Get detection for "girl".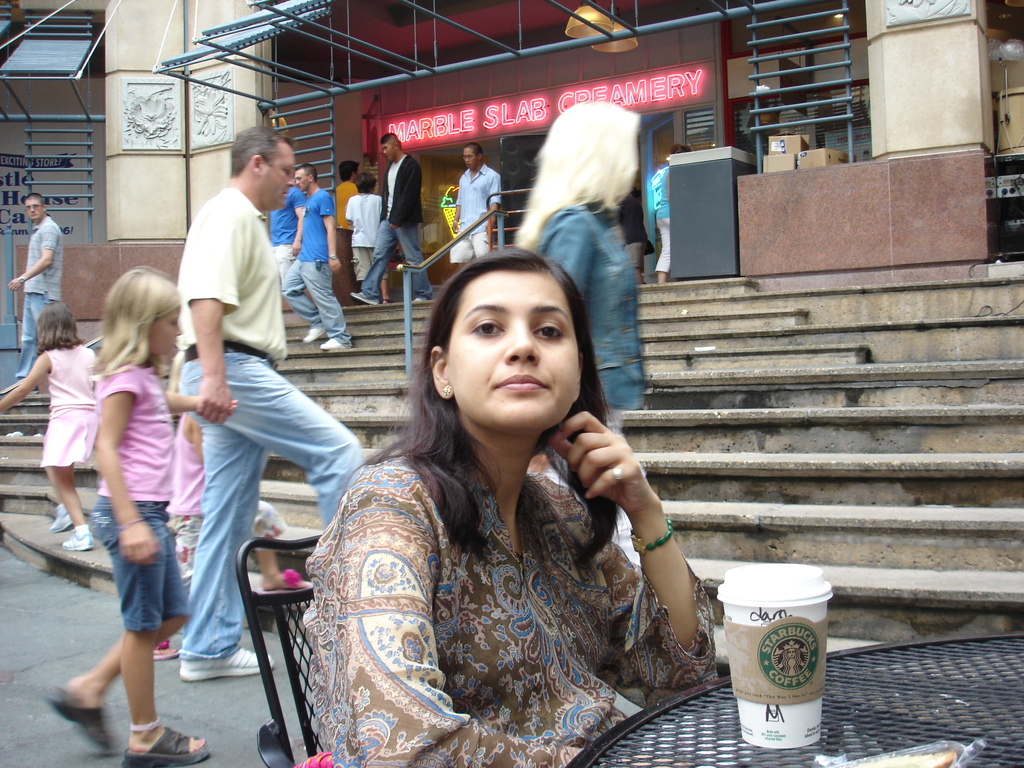
Detection: {"left": 0, "top": 302, "right": 115, "bottom": 550}.
